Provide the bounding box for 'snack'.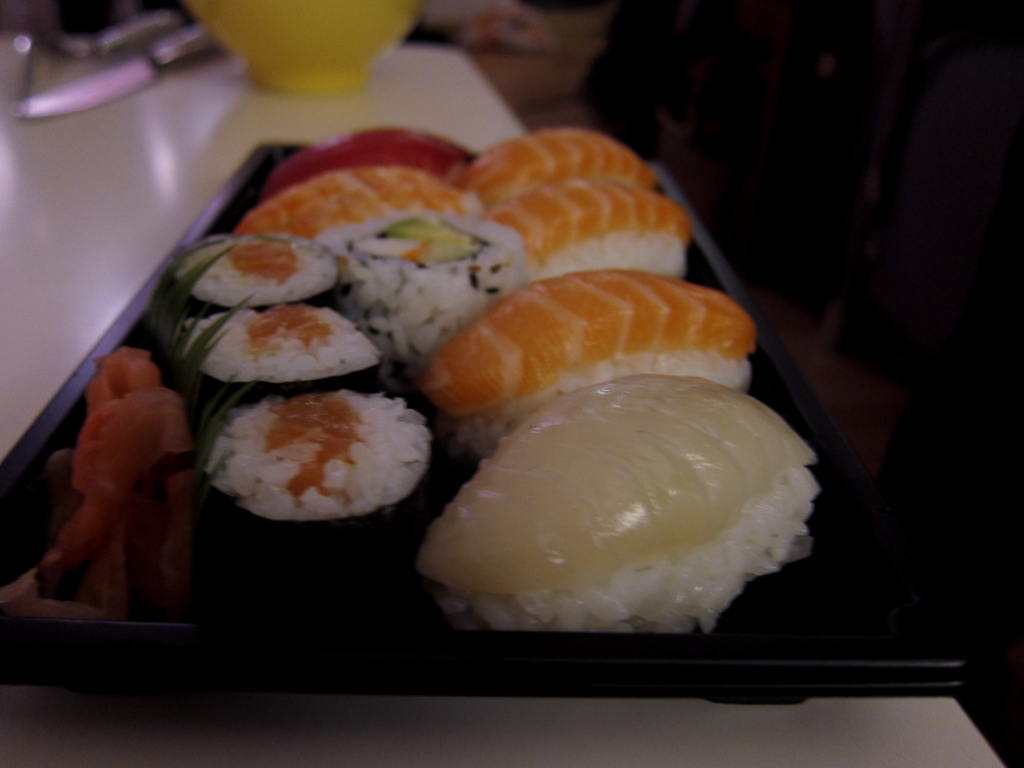
<bbox>234, 163, 501, 245</bbox>.
